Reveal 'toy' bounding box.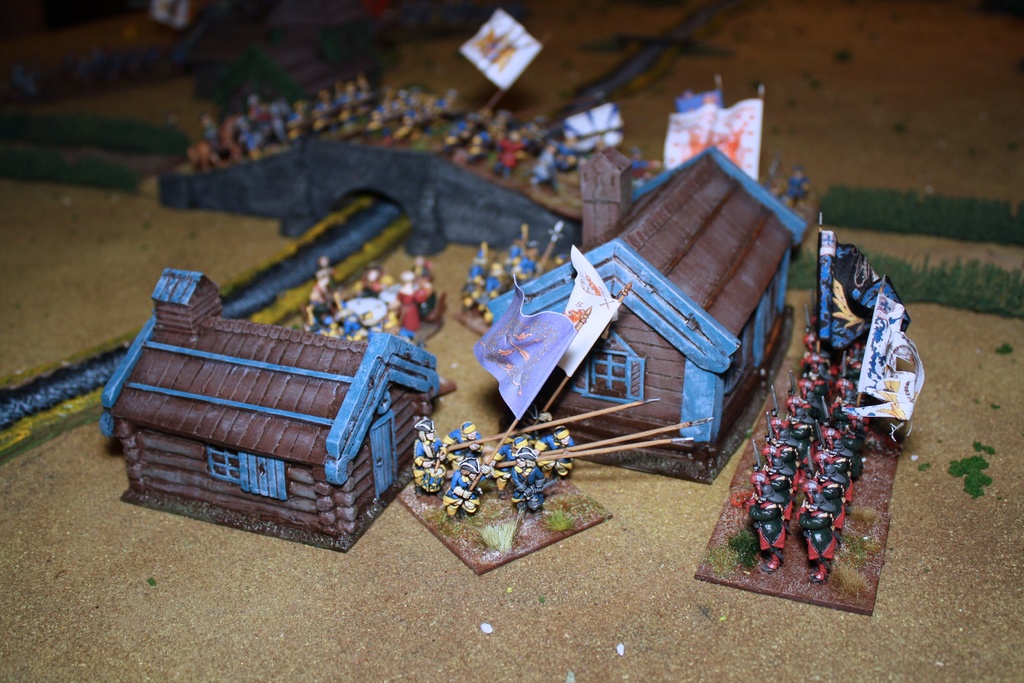
Revealed: detection(99, 269, 453, 554).
